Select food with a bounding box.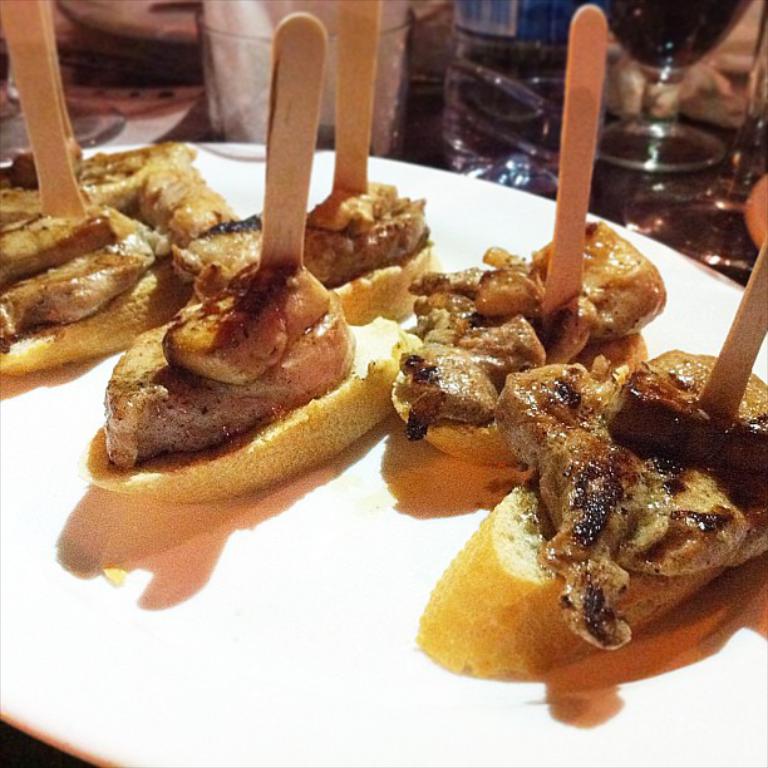
rect(452, 371, 734, 684).
